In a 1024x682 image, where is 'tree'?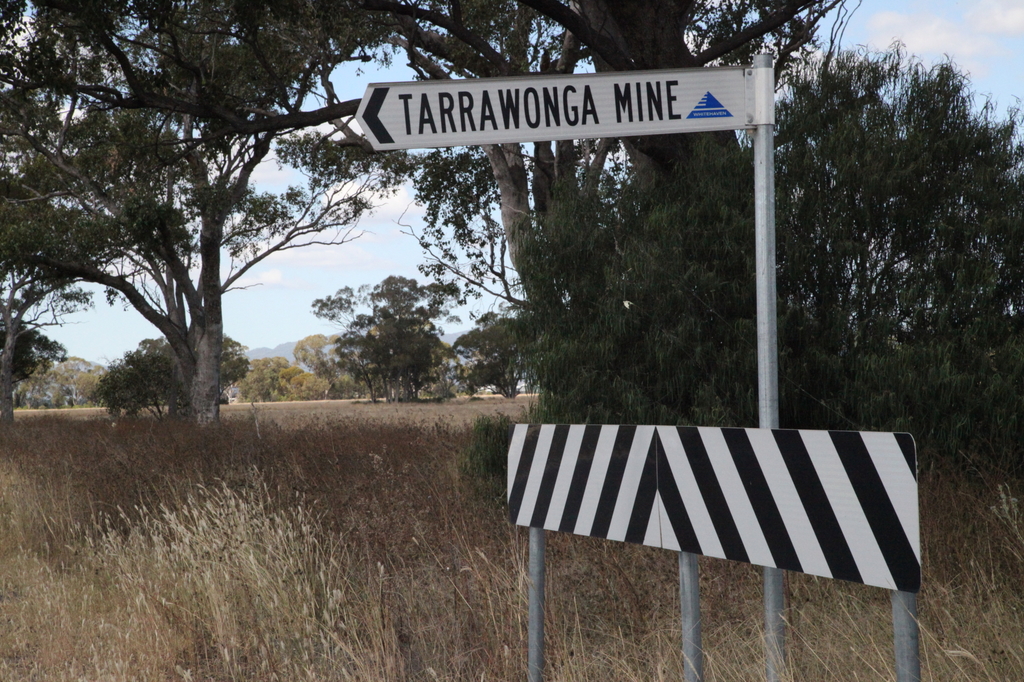
region(308, 269, 452, 401).
